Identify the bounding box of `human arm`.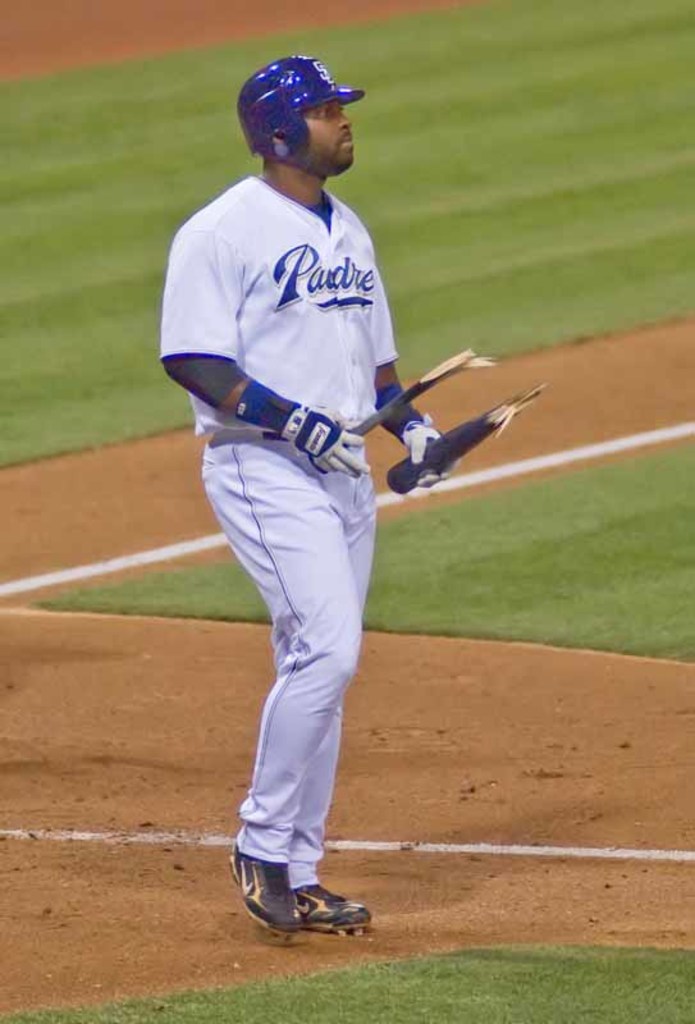
Rect(372, 260, 462, 490).
